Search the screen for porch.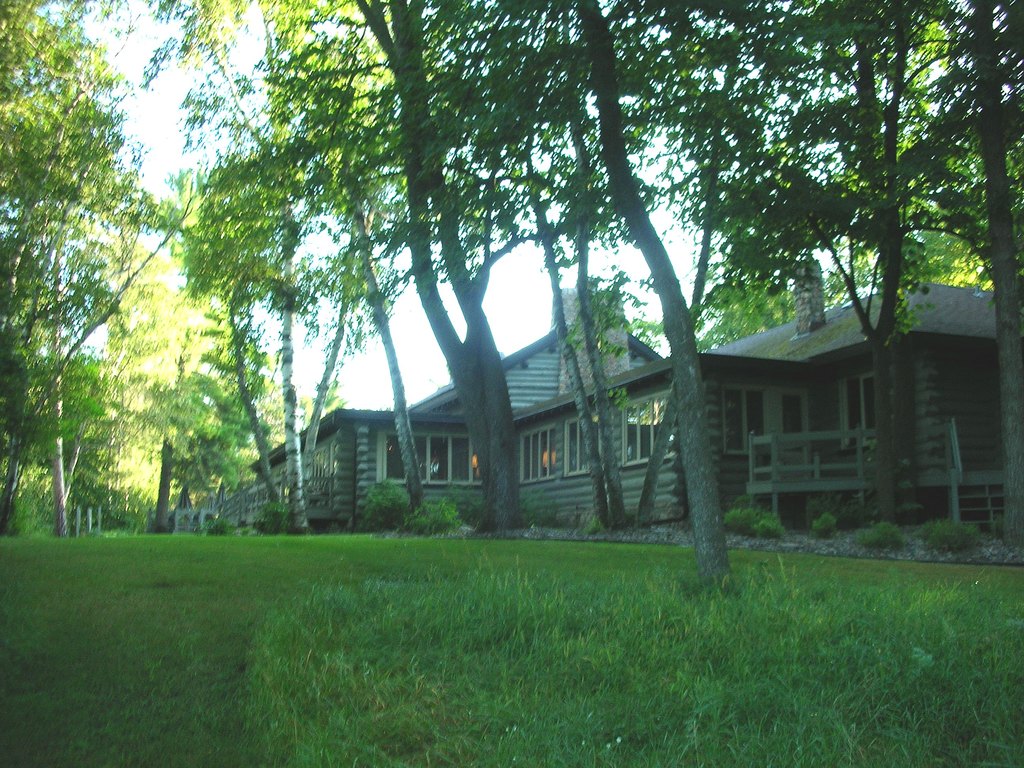
Found at [720,405,1023,545].
